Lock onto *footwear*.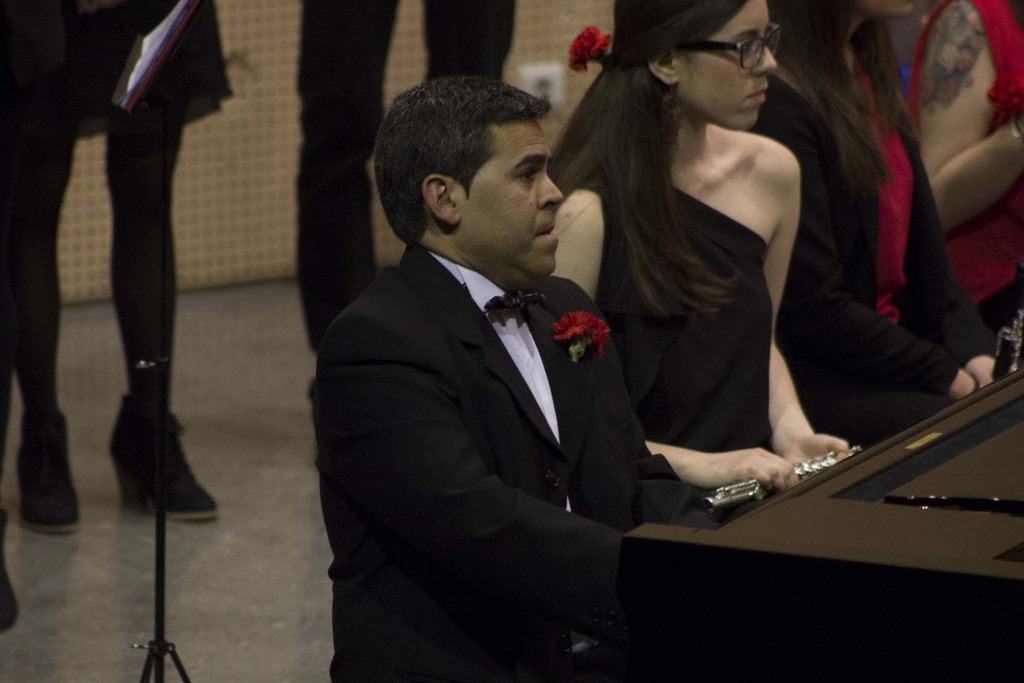
Locked: detection(109, 384, 232, 529).
